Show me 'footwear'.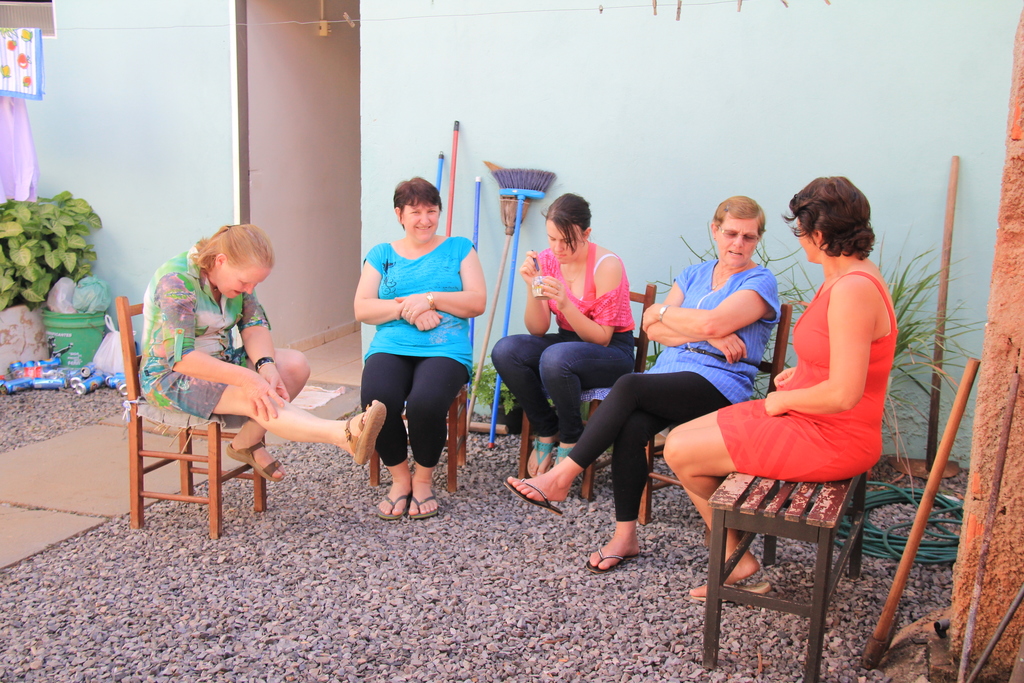
'footwear' is here: <region>403, 488, 444, 514</region>.
